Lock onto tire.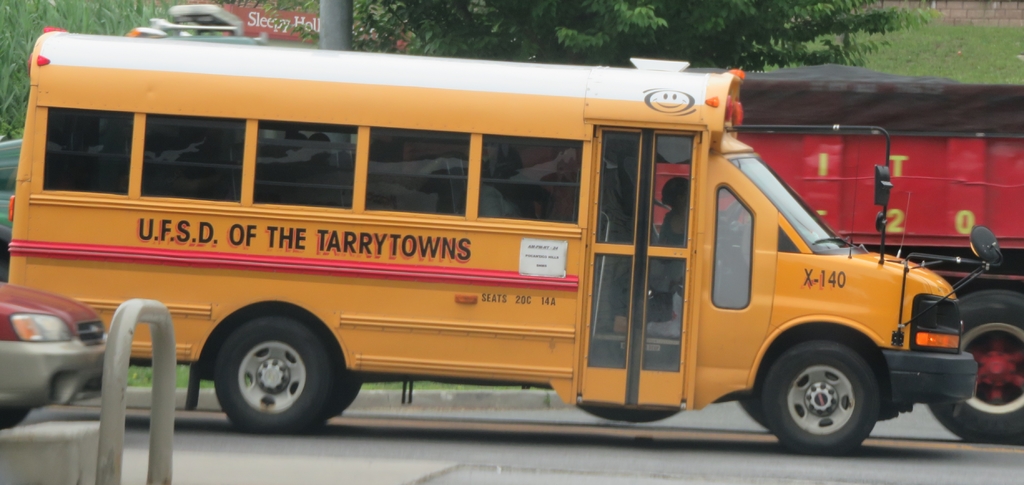
Locked: x1=922, y1=291, x2=1023, y2=445.
